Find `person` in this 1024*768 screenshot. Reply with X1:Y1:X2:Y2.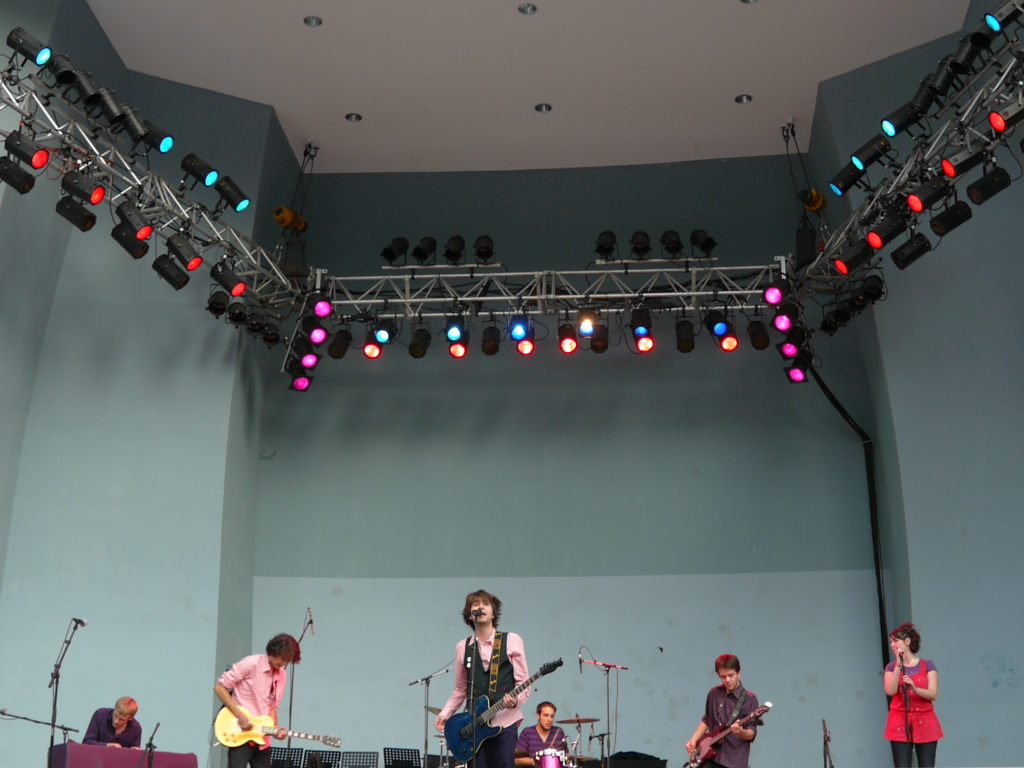
214:636:304:766.
